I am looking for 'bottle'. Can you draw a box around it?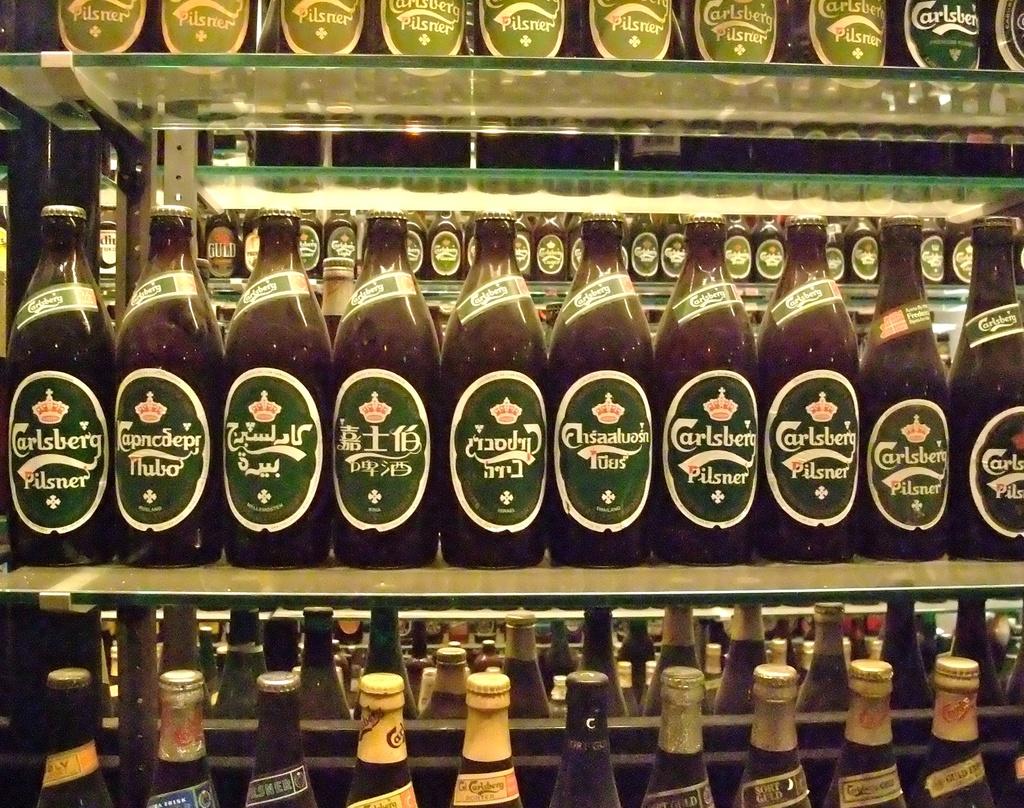
Sure, the bounding box is (x1=644, y1=658, x2=657, y2=695).
